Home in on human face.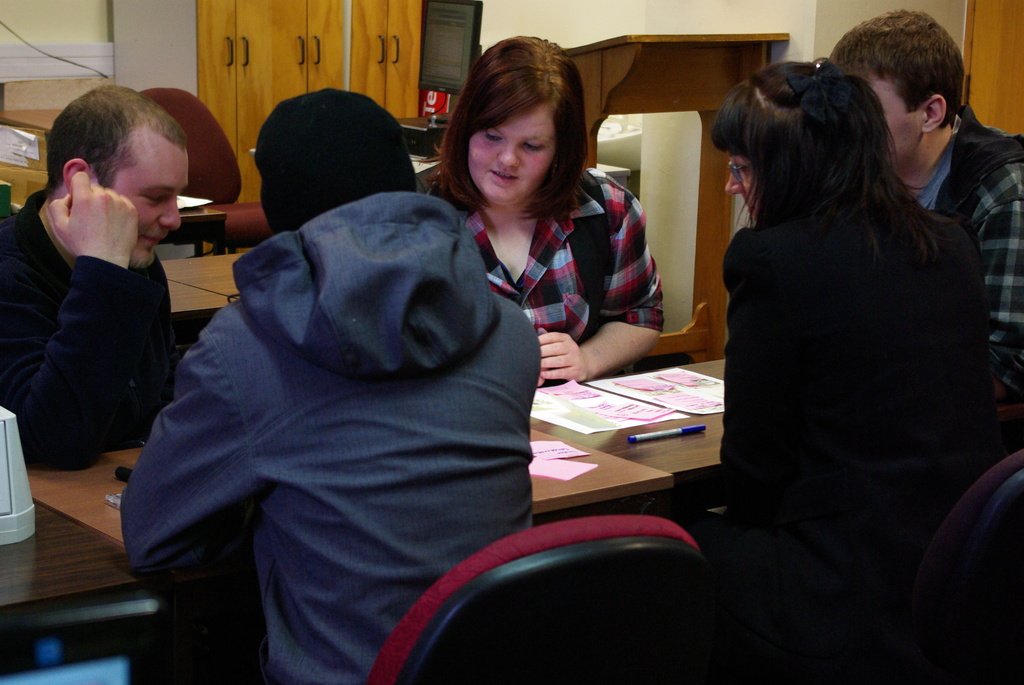
Homed in at box(467, 109, 552, 200).
